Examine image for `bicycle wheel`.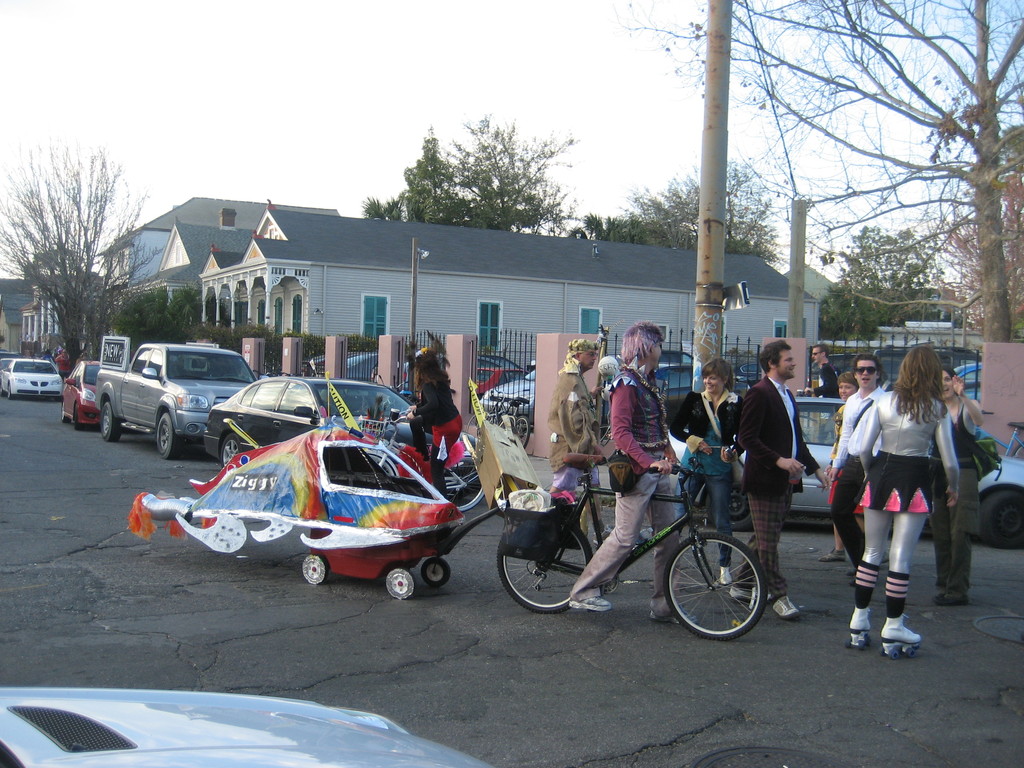
Examination result: BBox(667, 541, 774, 647).
